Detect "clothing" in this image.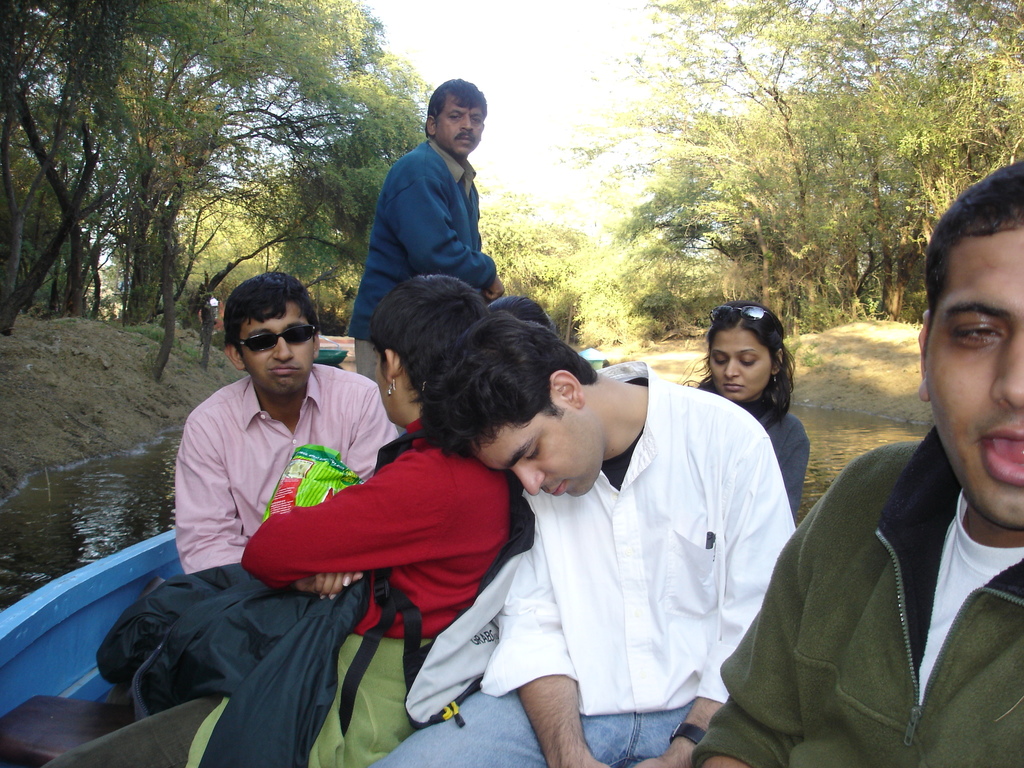
Detection: locate(692, 424, 1023, 767).
